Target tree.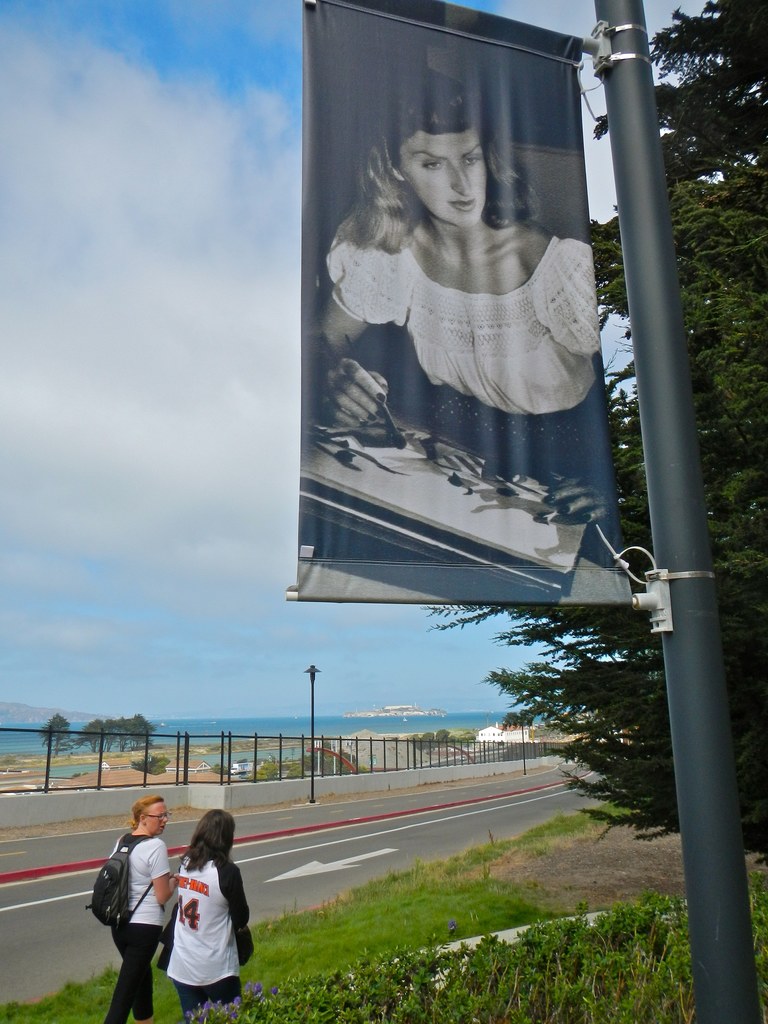
Target region: x1=422 y1=0 x2=767 y2=865.
